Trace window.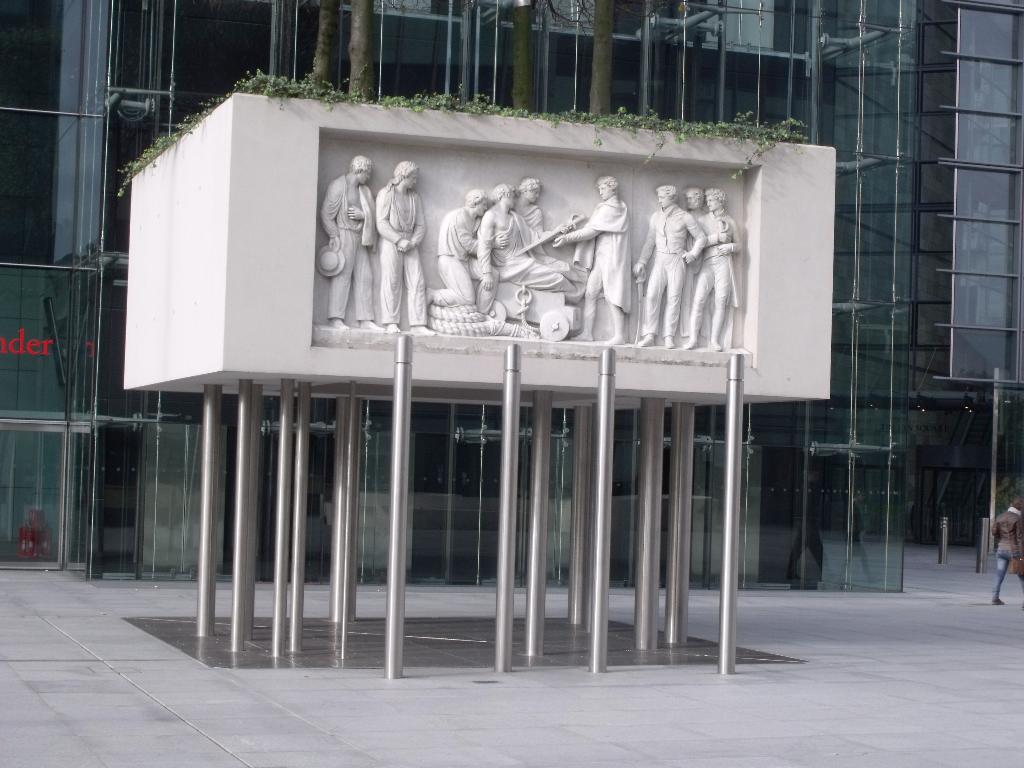
Traced to rect(0, 0, 112, 118).
